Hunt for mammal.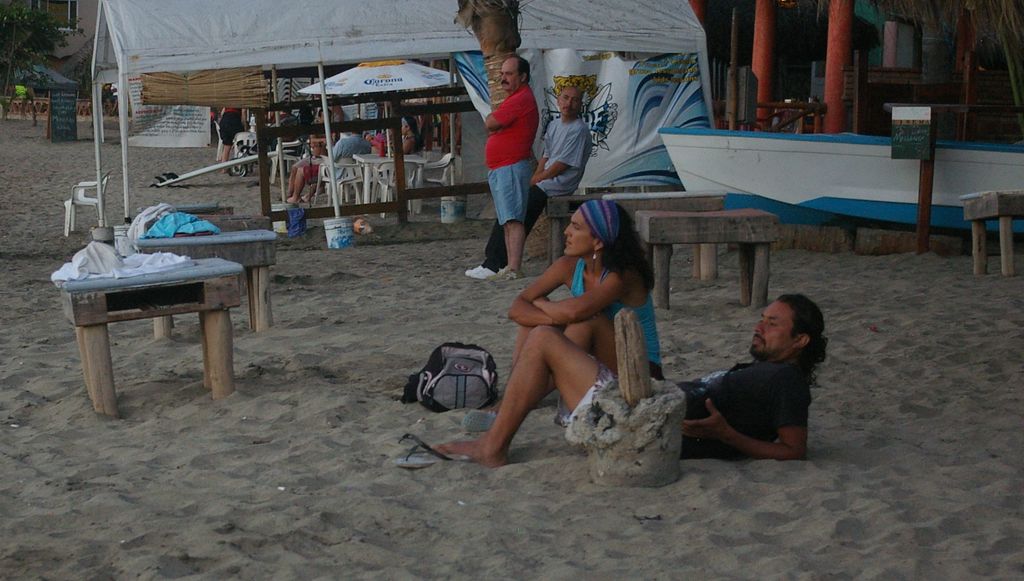
Hunted down at [x1=284, y1=109, x2=339, y2=197].
